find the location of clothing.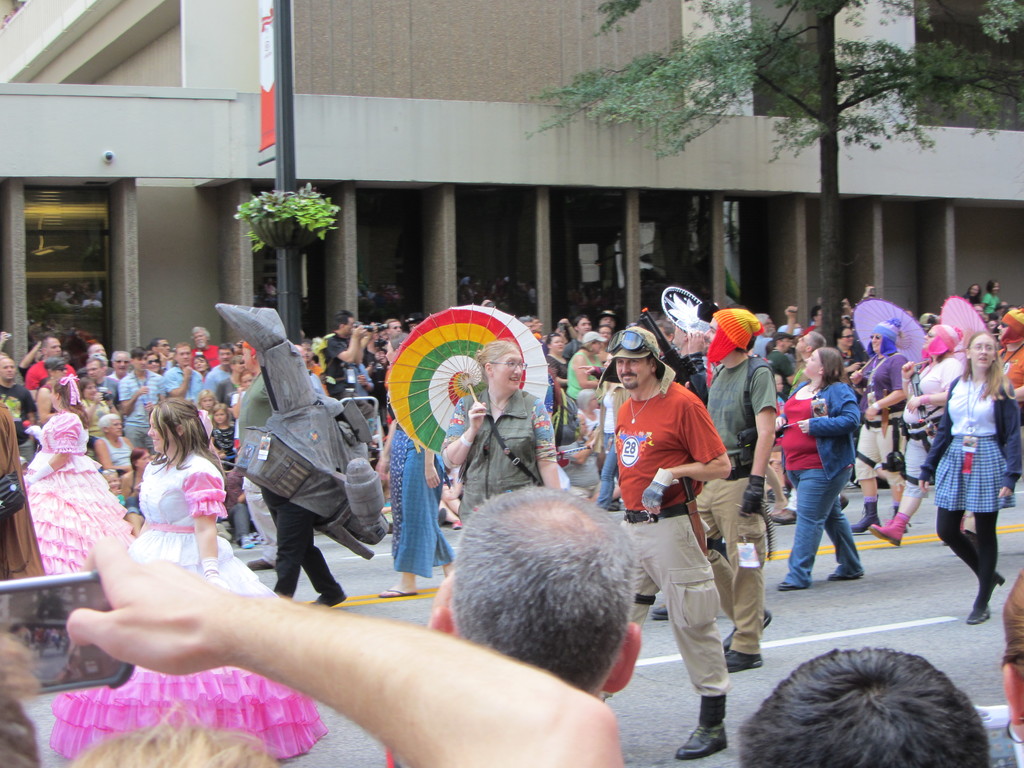
Location: x1=232, y1=365, x2=357, y2=596.
